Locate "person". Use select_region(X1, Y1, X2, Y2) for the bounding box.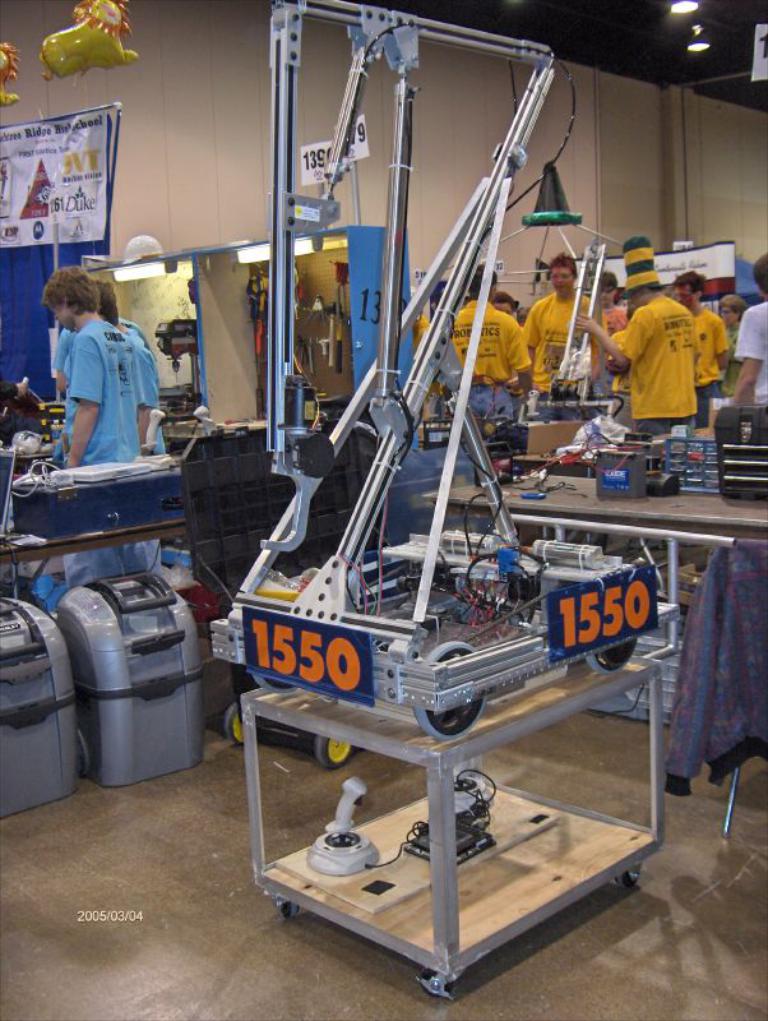
select_region(720, 294, 751, 342).
